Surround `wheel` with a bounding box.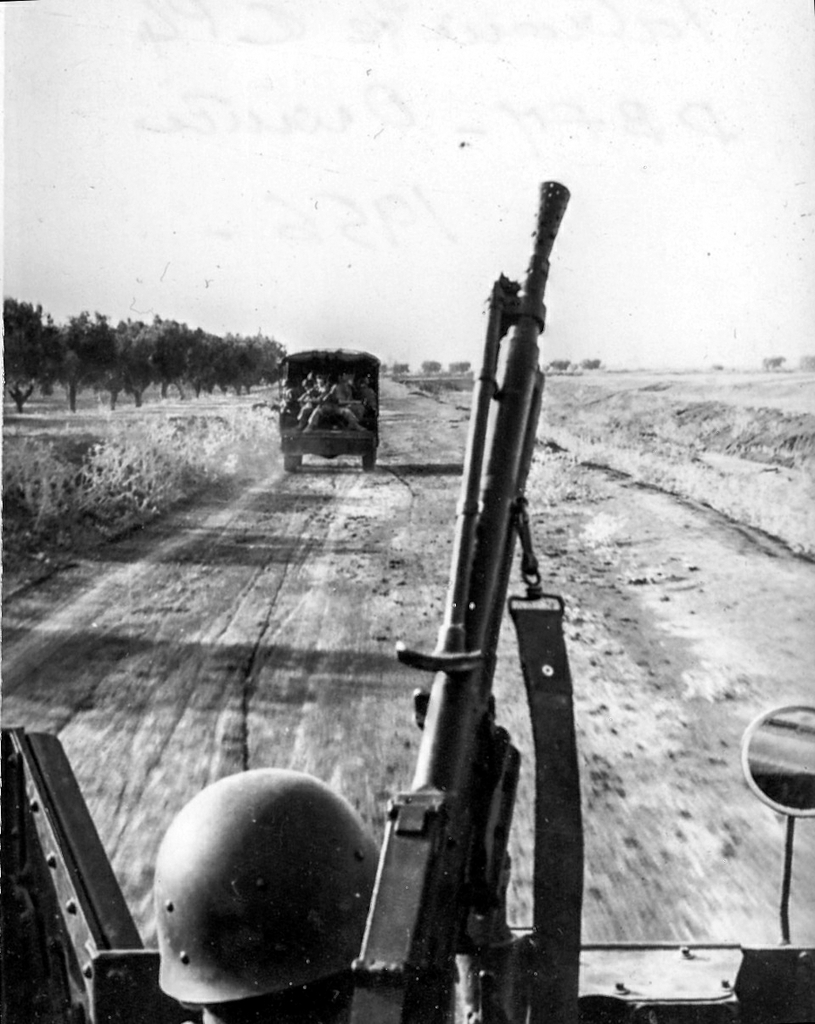
box=[362, 442, 379, 468].
